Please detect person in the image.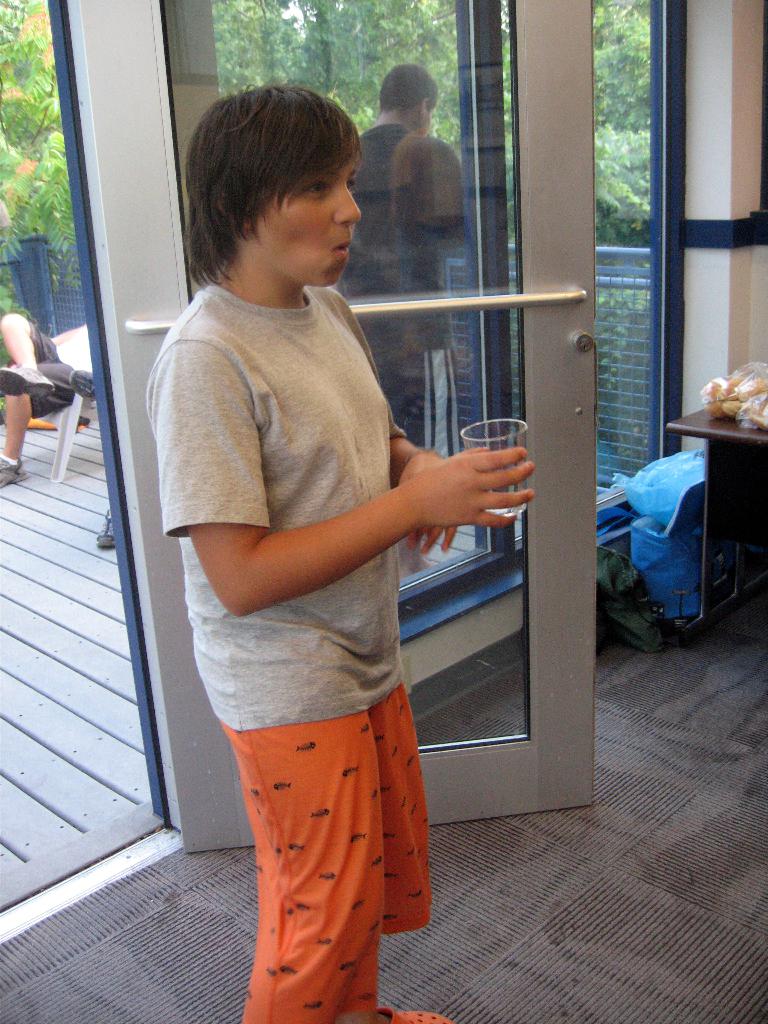
335:63:460:577.
